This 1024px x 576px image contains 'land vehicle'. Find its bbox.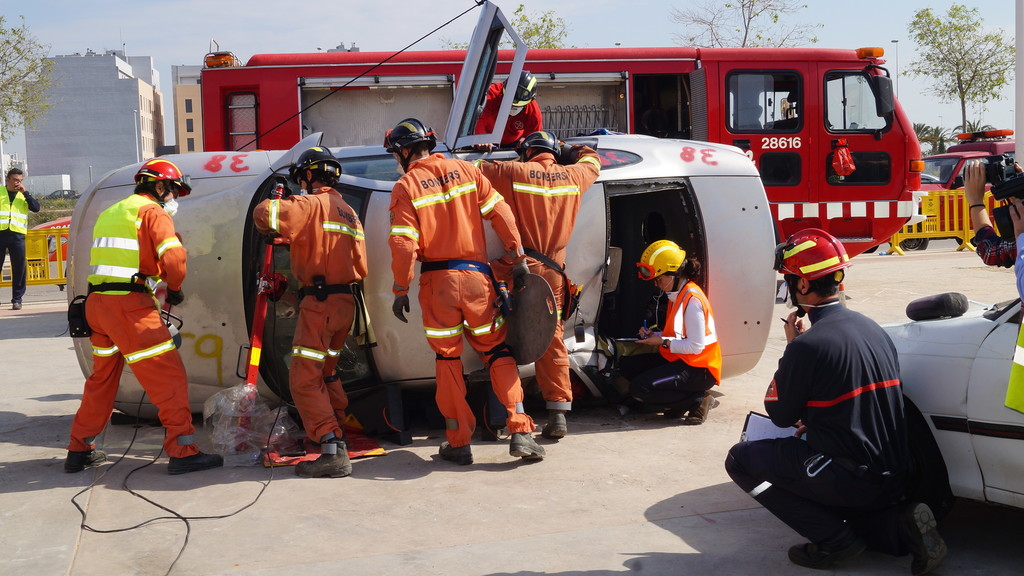
915,119,1018,253.
